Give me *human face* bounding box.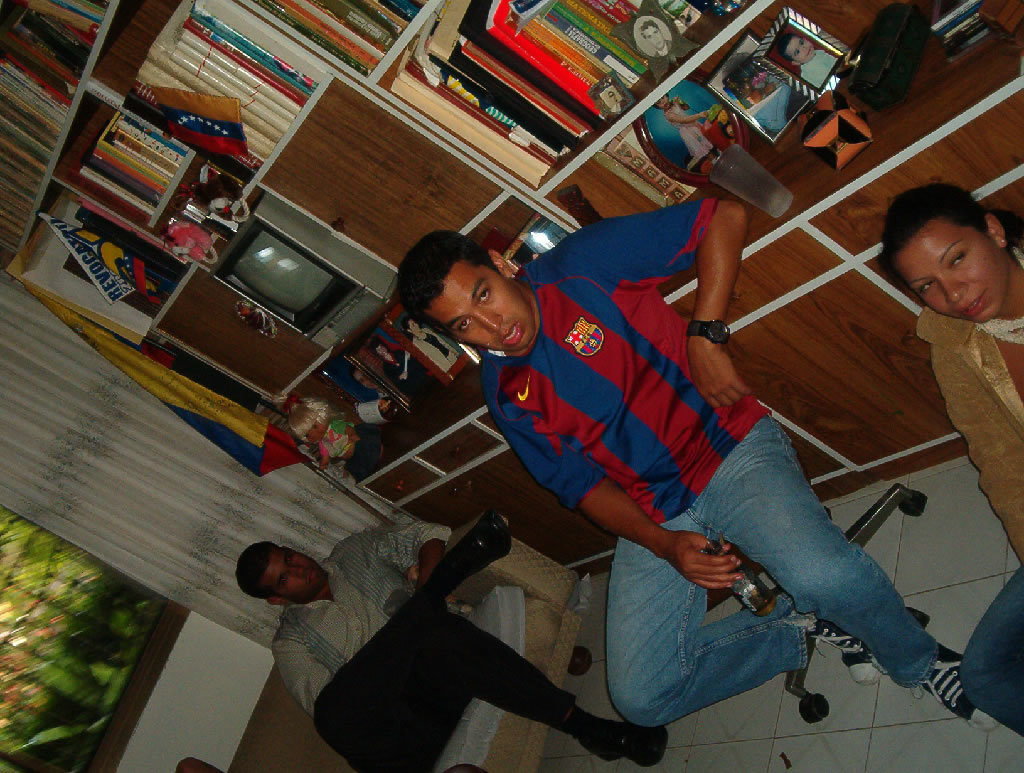
(x1=263, y1=554, x2=330, y2=601).
